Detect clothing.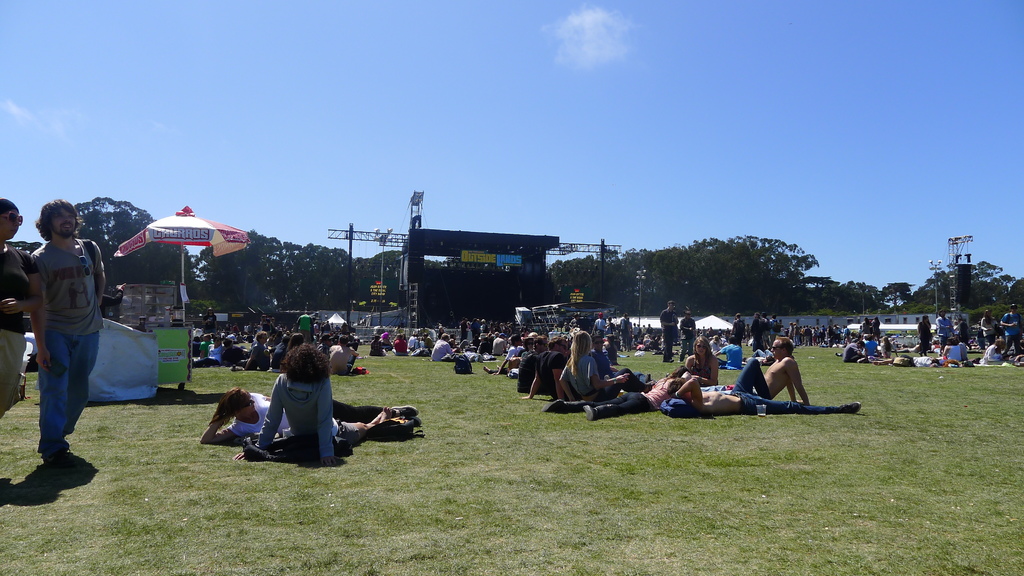
Detected at locate(844, 345, 858, 361).
